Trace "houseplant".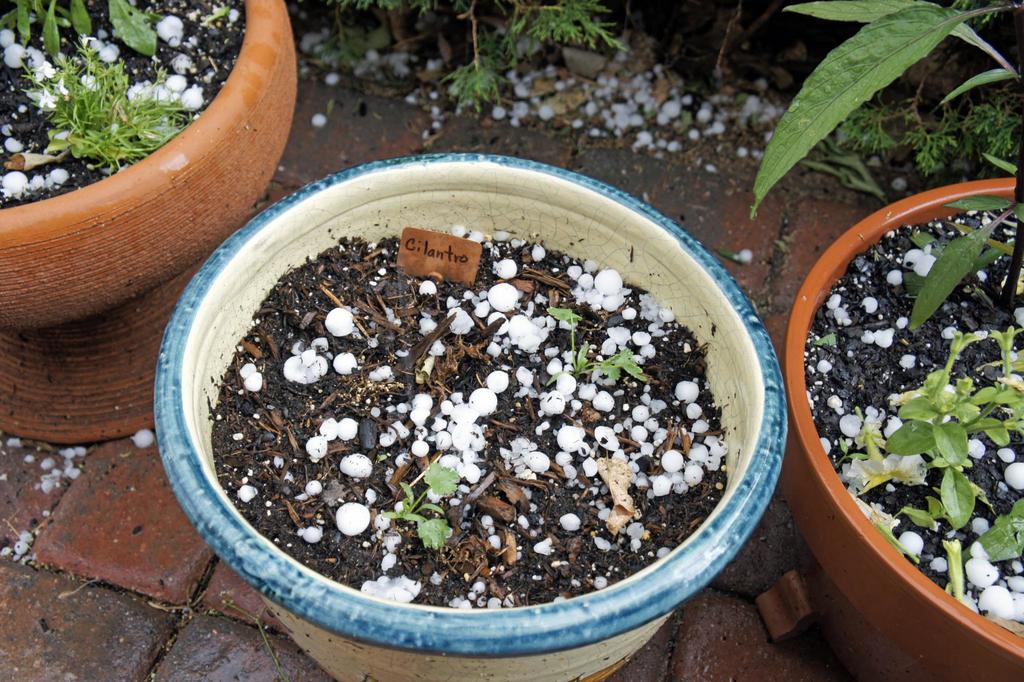
Traced to <box>0,0,301,441</box>.
